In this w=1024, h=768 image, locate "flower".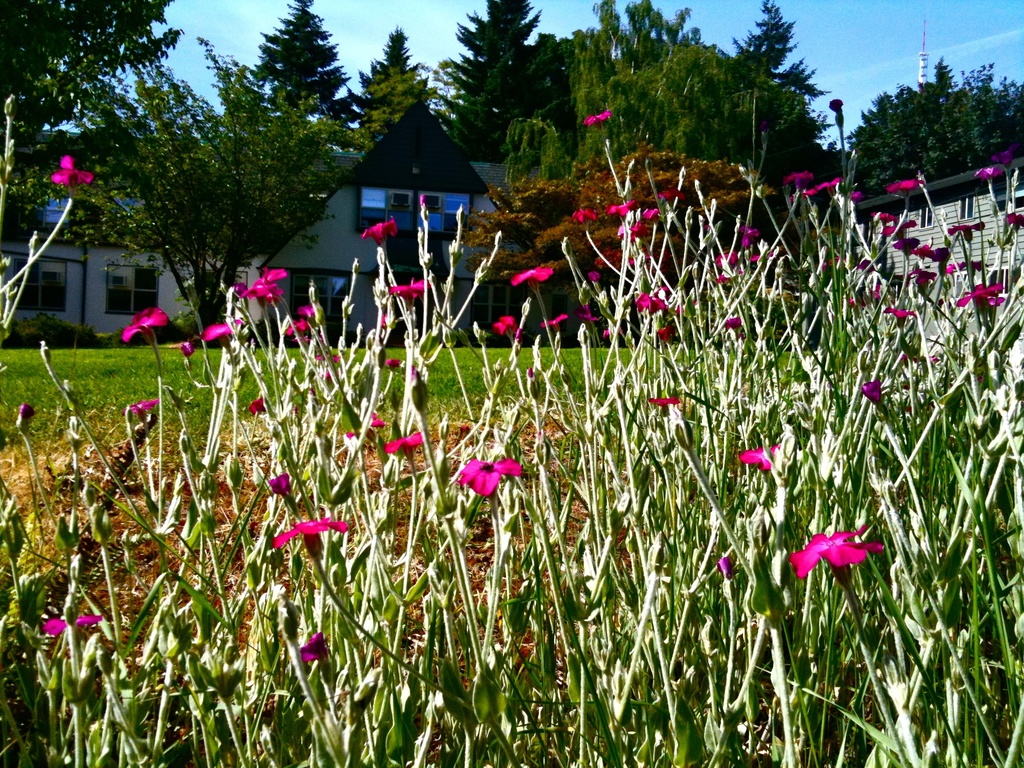
Bounding box: Rect(824, 96, 844, 111).
